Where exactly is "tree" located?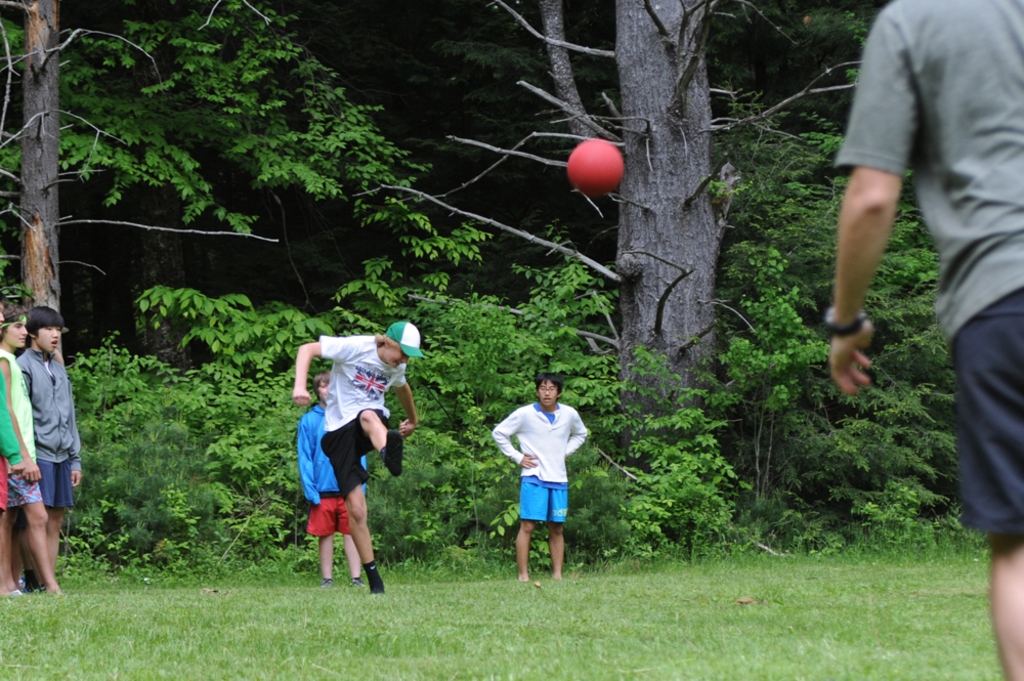
Its bounding box is (0, 0, 407, 550).
